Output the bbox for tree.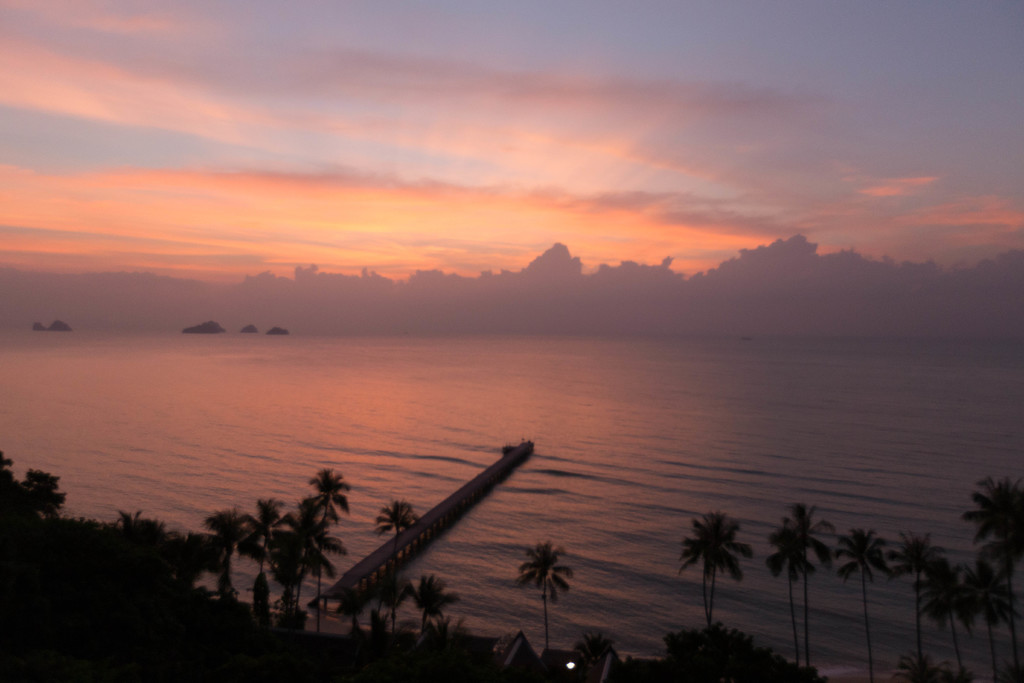
left=411, top=573, right=457, bottom=637.
